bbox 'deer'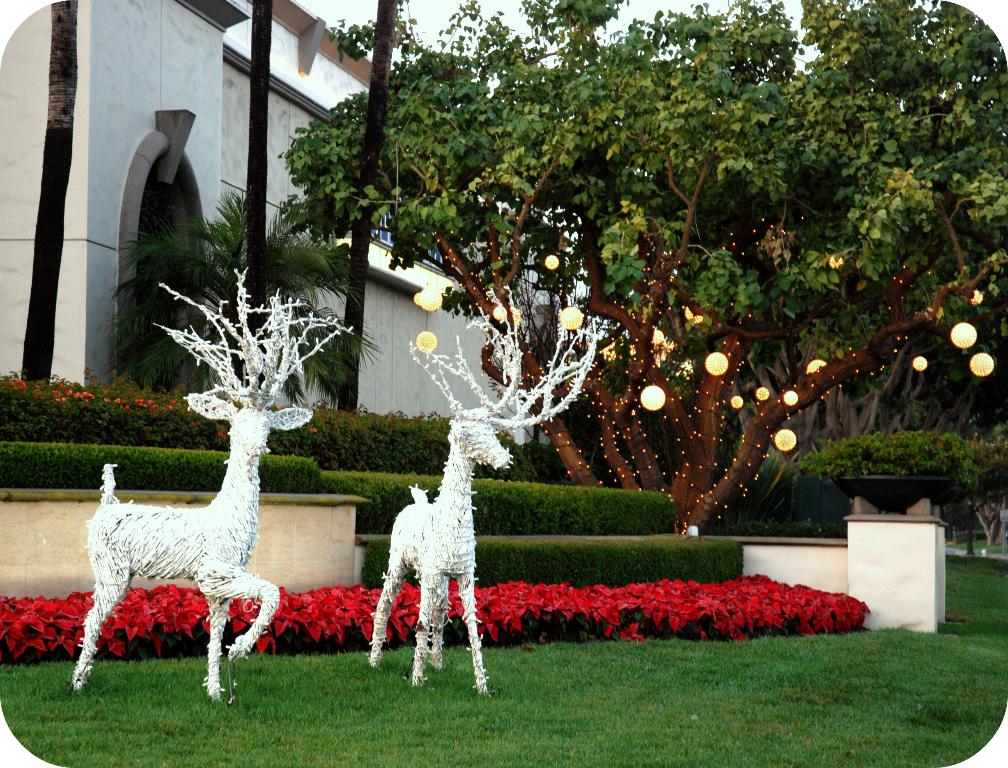
<bbox>76, 262, 355, 701</bbox>
